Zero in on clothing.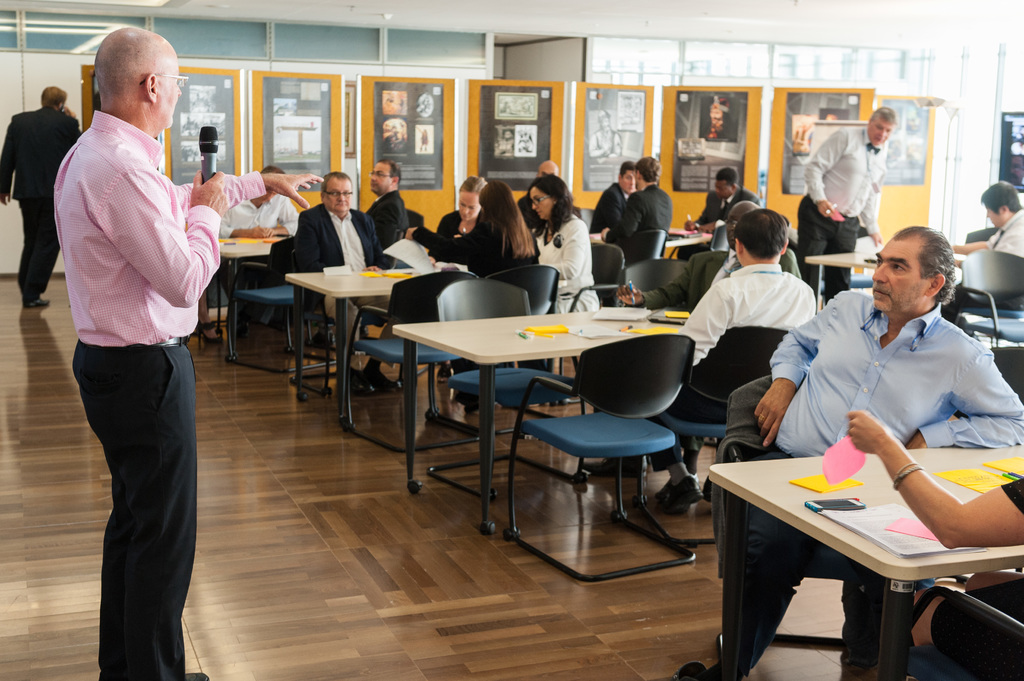
Zeroed in: [left=986, top=207, right=1023, bottom=256].
